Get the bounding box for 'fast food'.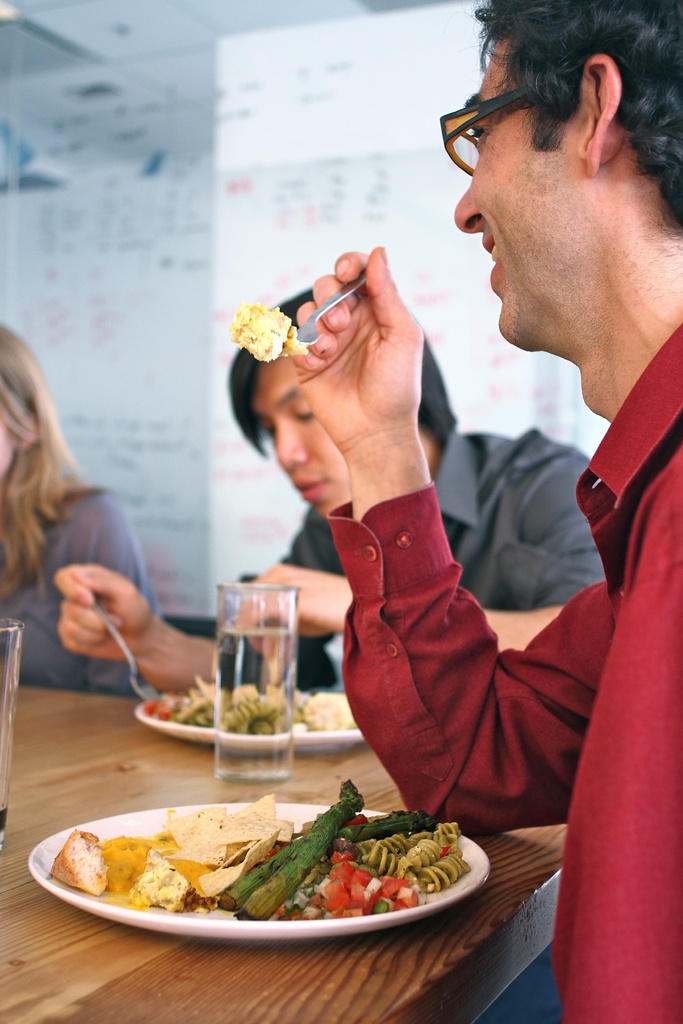
[x1=47, y1=788, x2=502, y2=943].
